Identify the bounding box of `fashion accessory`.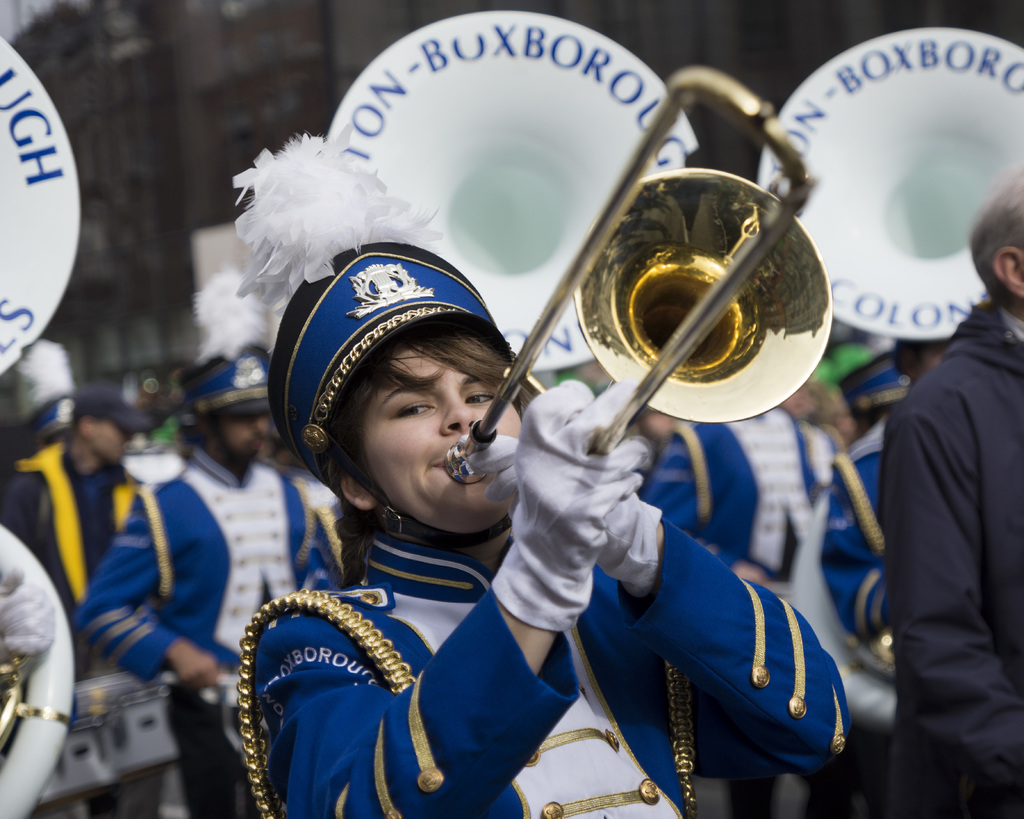
bbox=[235, 122, 515, 550].
